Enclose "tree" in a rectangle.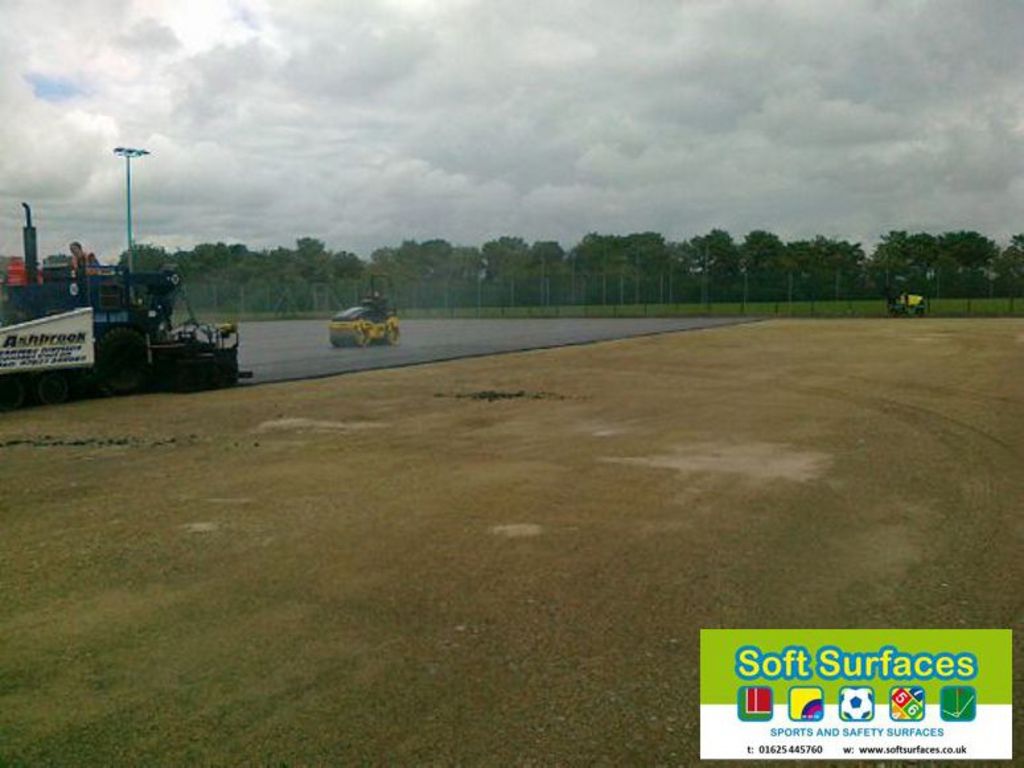
pyautogui.locateOnScreen(395, 235, 424, 304).
